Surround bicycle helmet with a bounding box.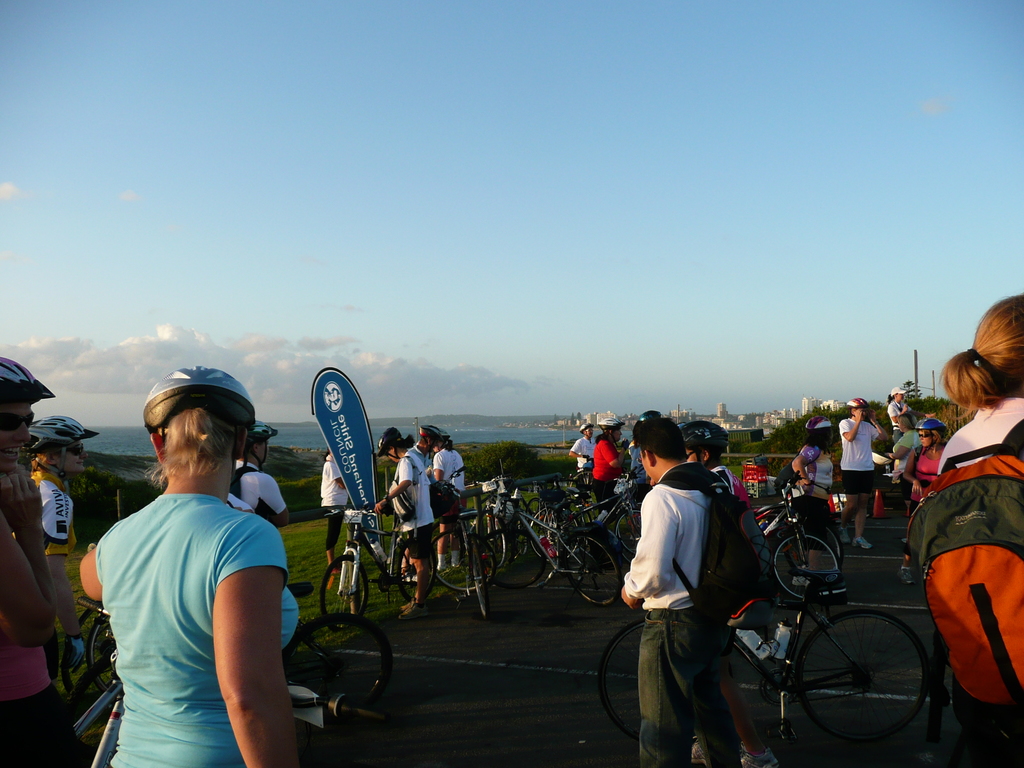
593 416 625 431.
